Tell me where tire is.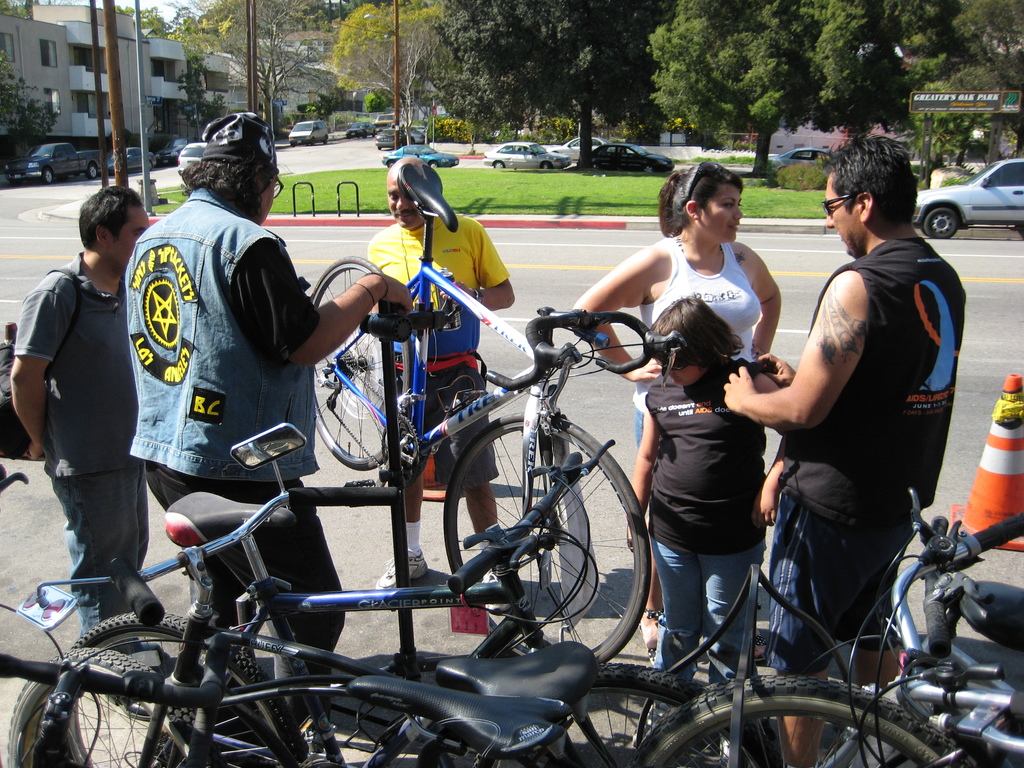
tire is at select_region(493, 161, 505, 169).
